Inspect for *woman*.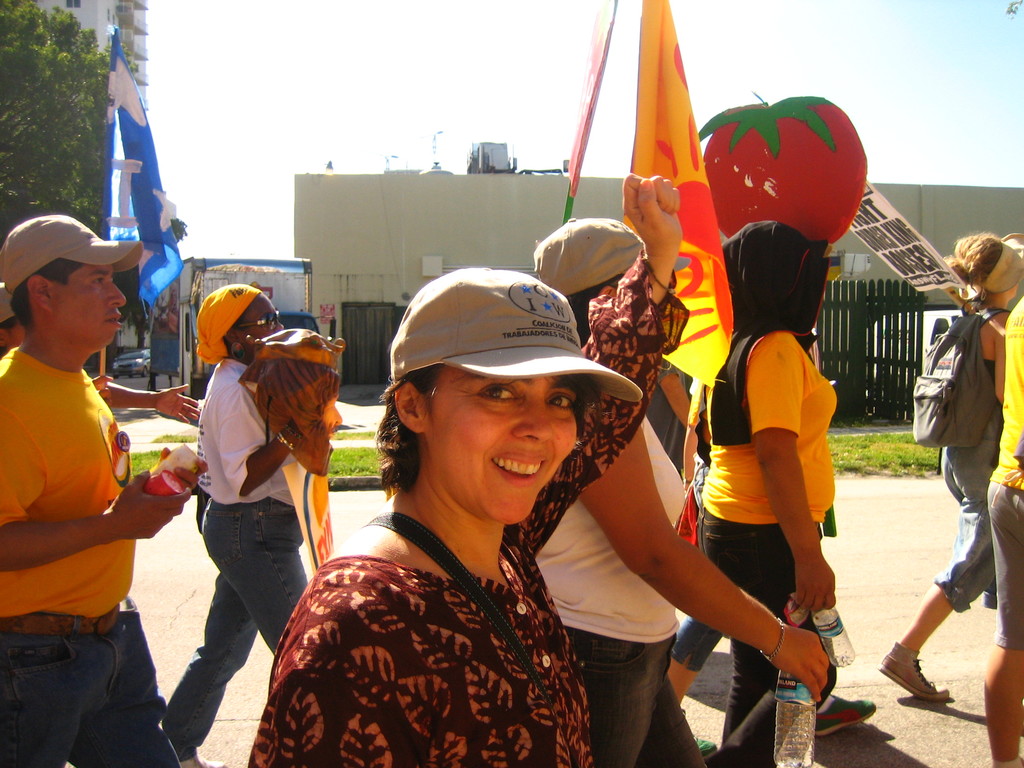
Inspection: x1=880, y1=232, x2=1023, y2=699.
